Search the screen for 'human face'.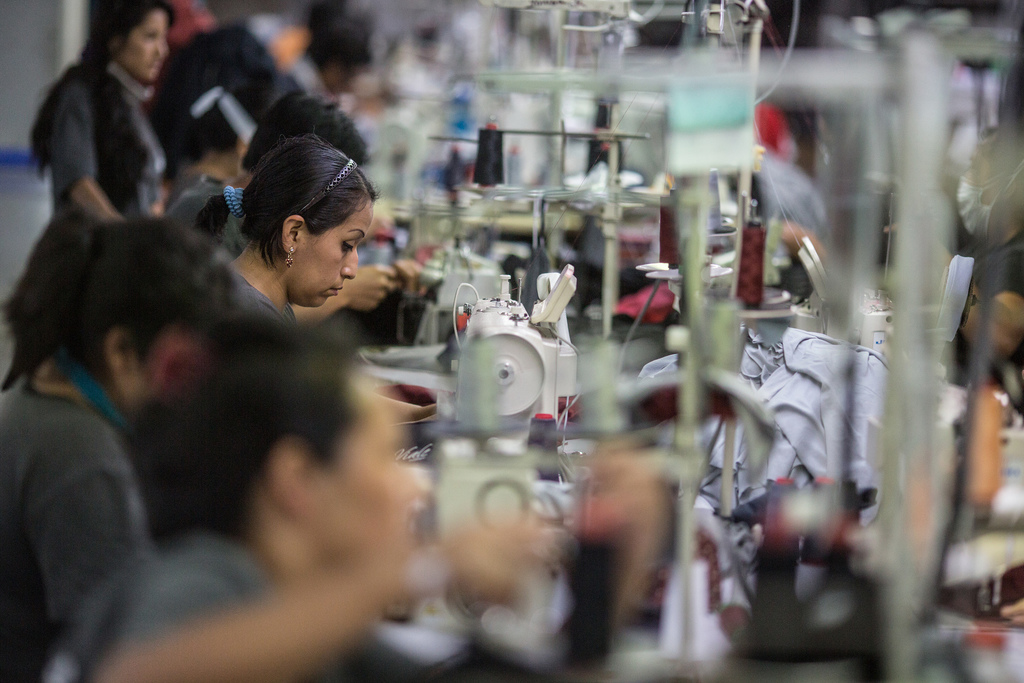
Found at pyautogui.locateOnScreen(124, 9, 166, 88).
